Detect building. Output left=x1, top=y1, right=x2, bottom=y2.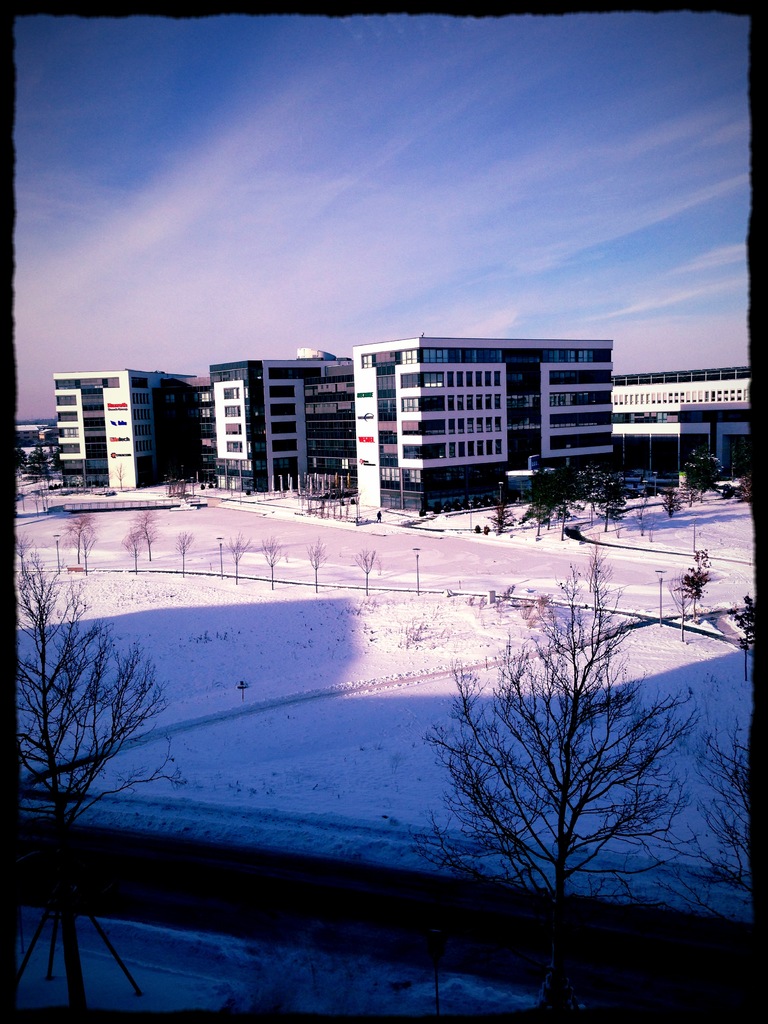
left=615, top=368, right=749, bottom=483.
